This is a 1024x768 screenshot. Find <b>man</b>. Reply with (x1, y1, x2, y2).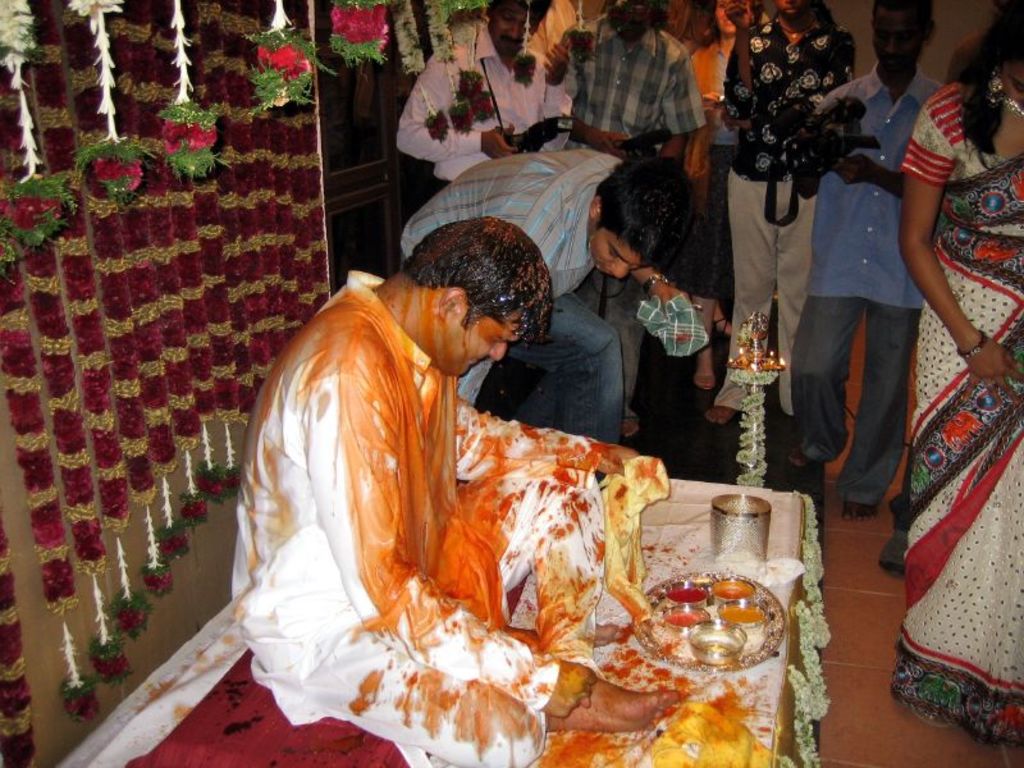
(690, 0, 749, 335).
